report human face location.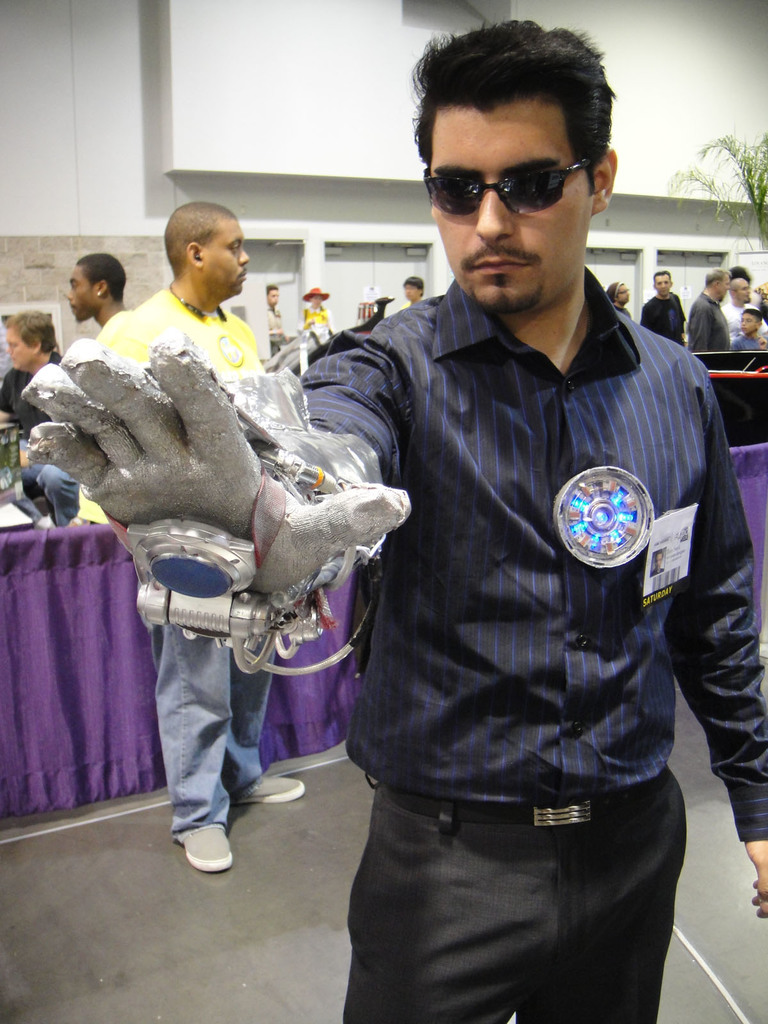
Report: box(716, 273, 730, 301).
